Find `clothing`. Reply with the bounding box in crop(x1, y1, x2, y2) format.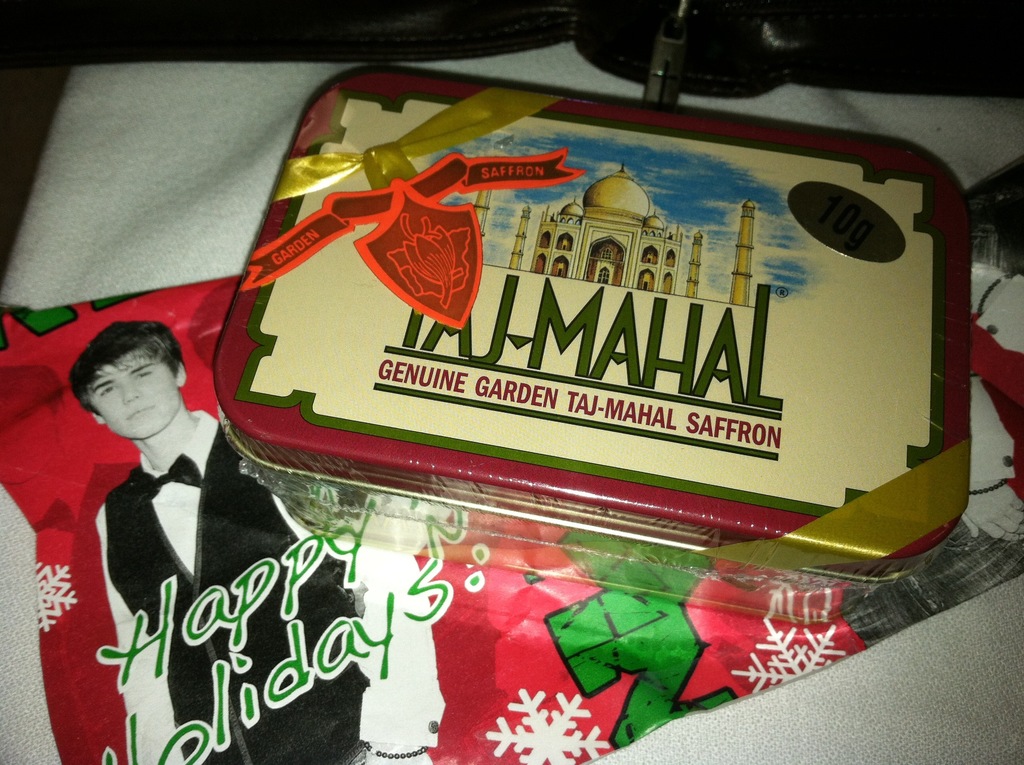
crop(93, 409, 445, 764).
